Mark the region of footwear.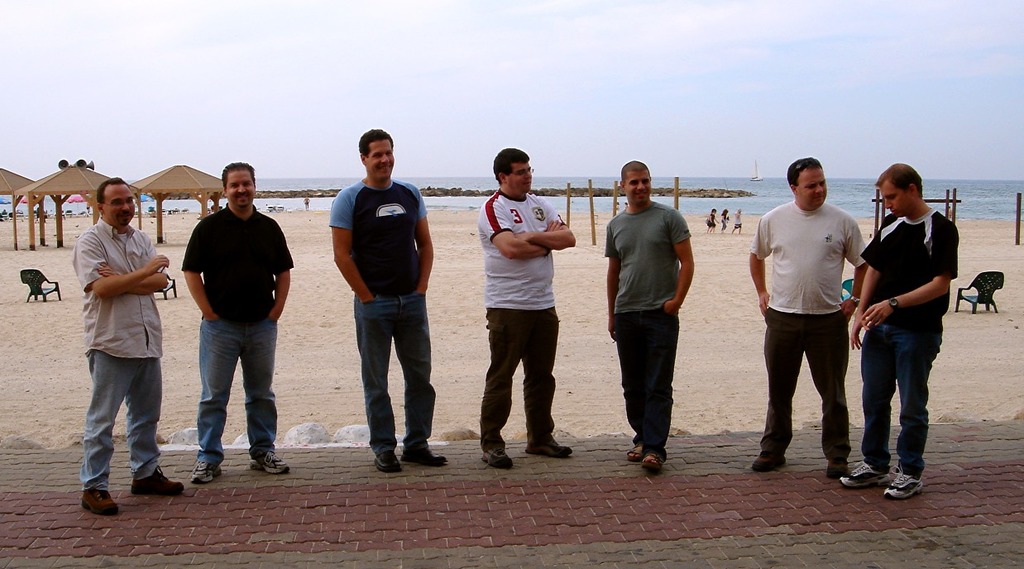
Region: BBox(373, 448, 404, 473).
